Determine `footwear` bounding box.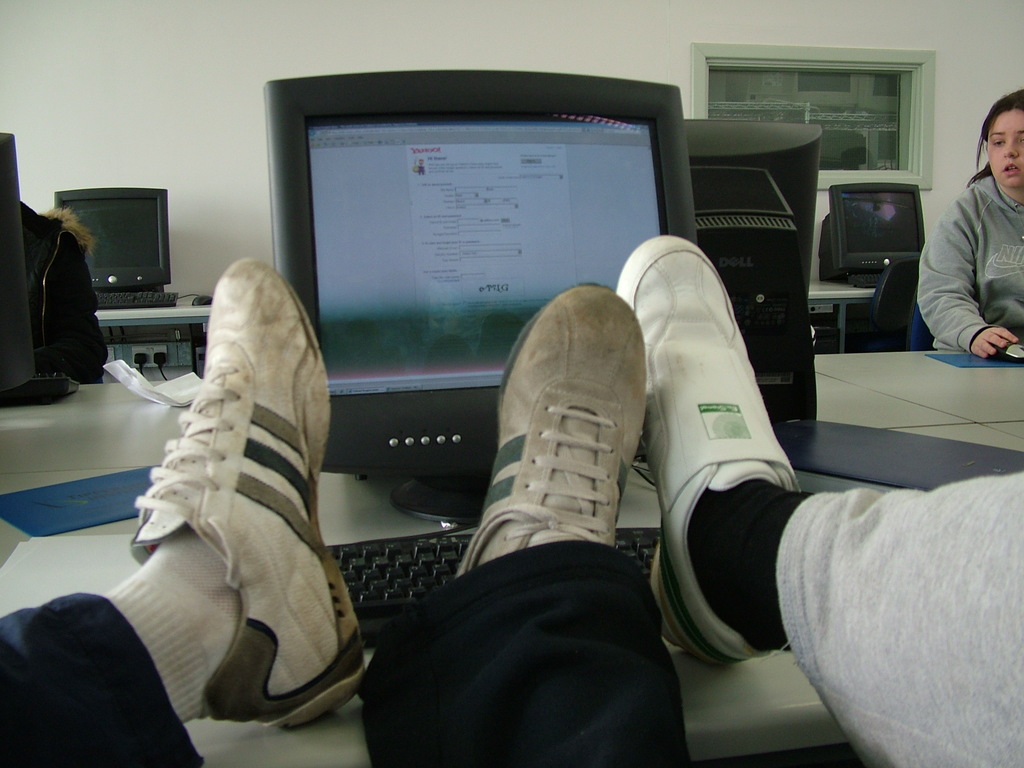
Determined: {"left": 455, "top": 281, "right": 652, "bottom": 581}.
